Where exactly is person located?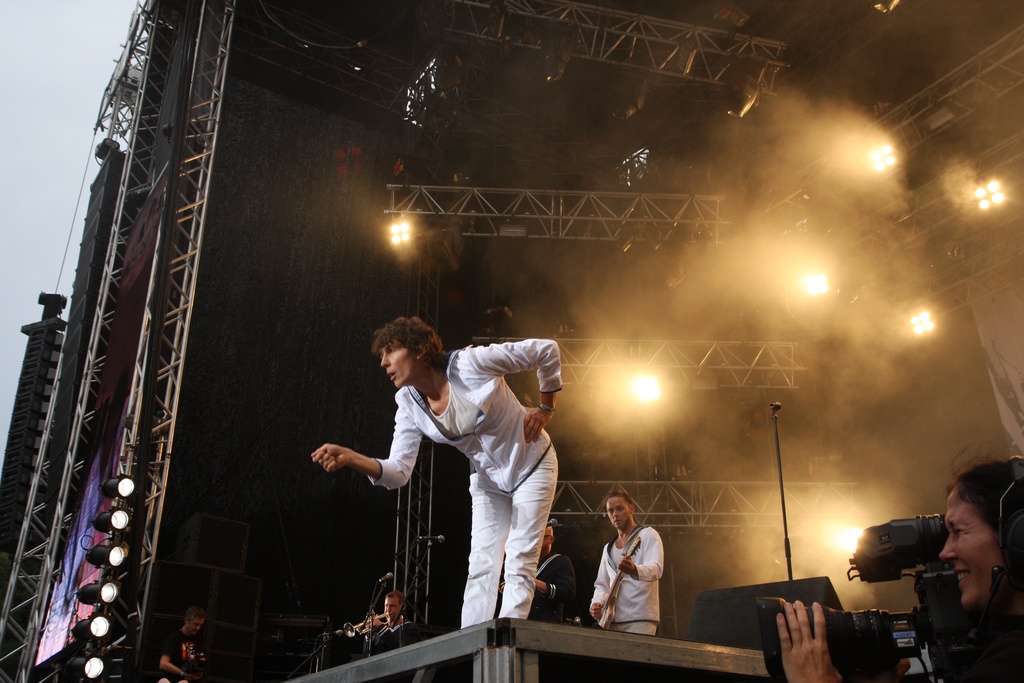
Its bounding box is x1=775, y1=461, x2=1023, y2=682.
